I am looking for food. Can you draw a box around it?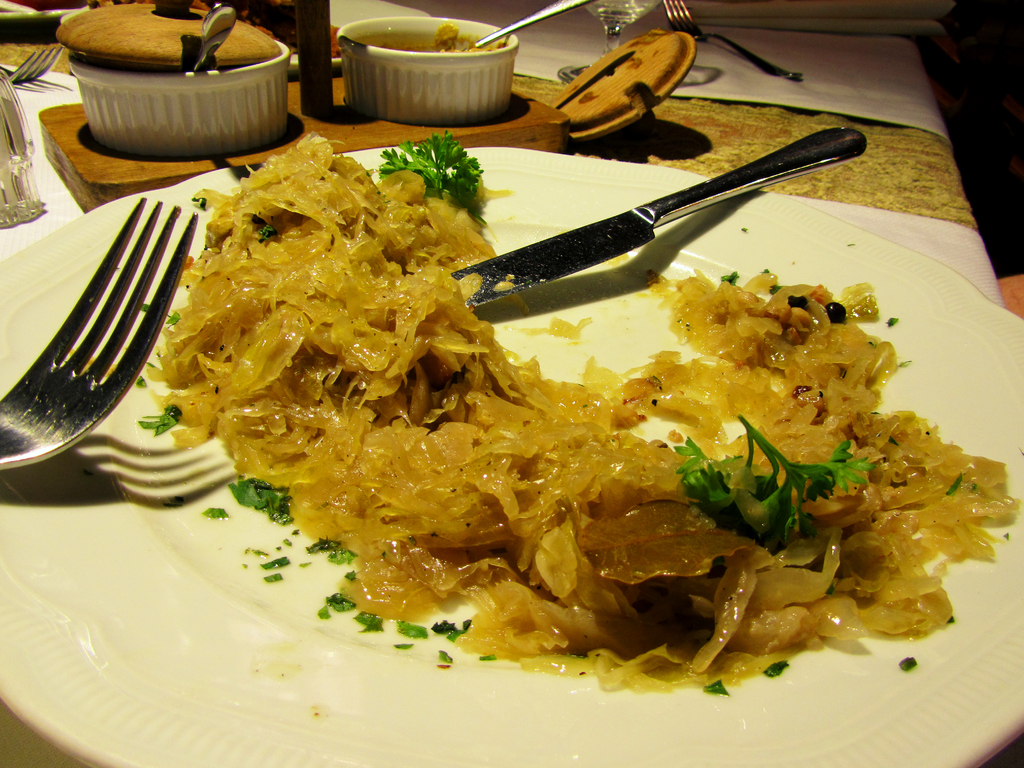
Sure, the bounding box is bbox=[65, 131, 1021, 696].
